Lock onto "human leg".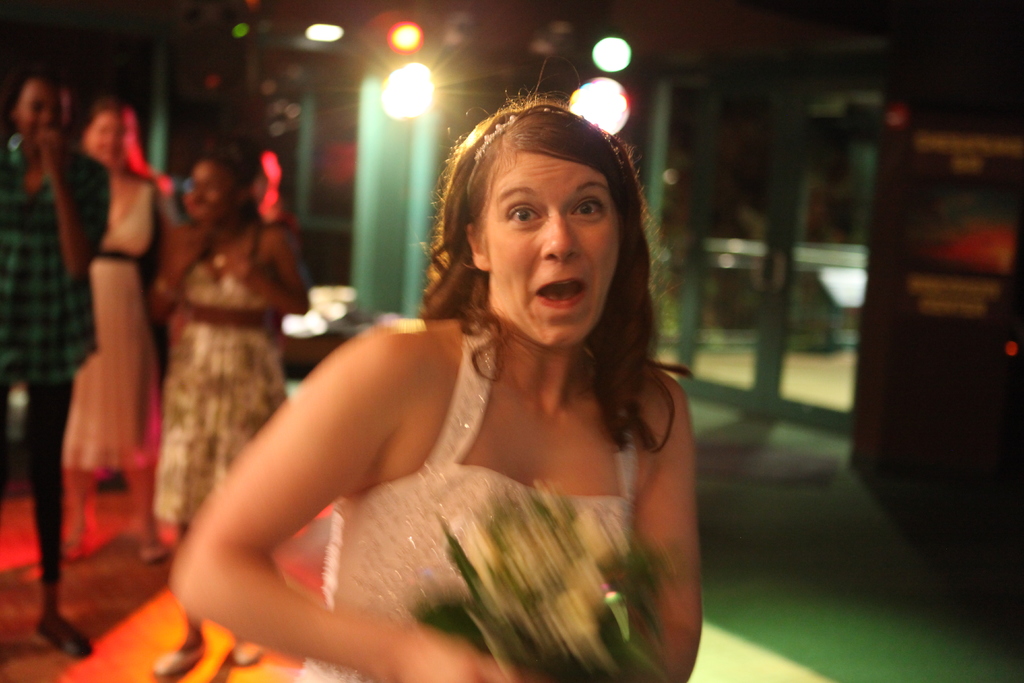
Locked: select_region(10, 334, 90, 639).
